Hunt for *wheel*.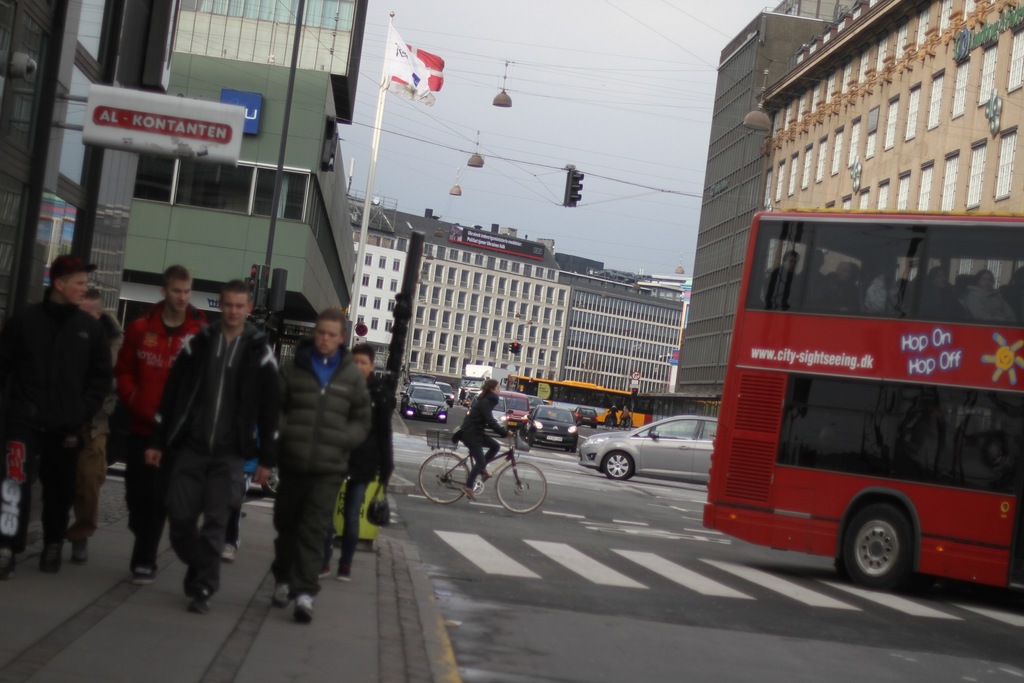
Hunted down at left=571, top=443, right=578, bottom=454.
